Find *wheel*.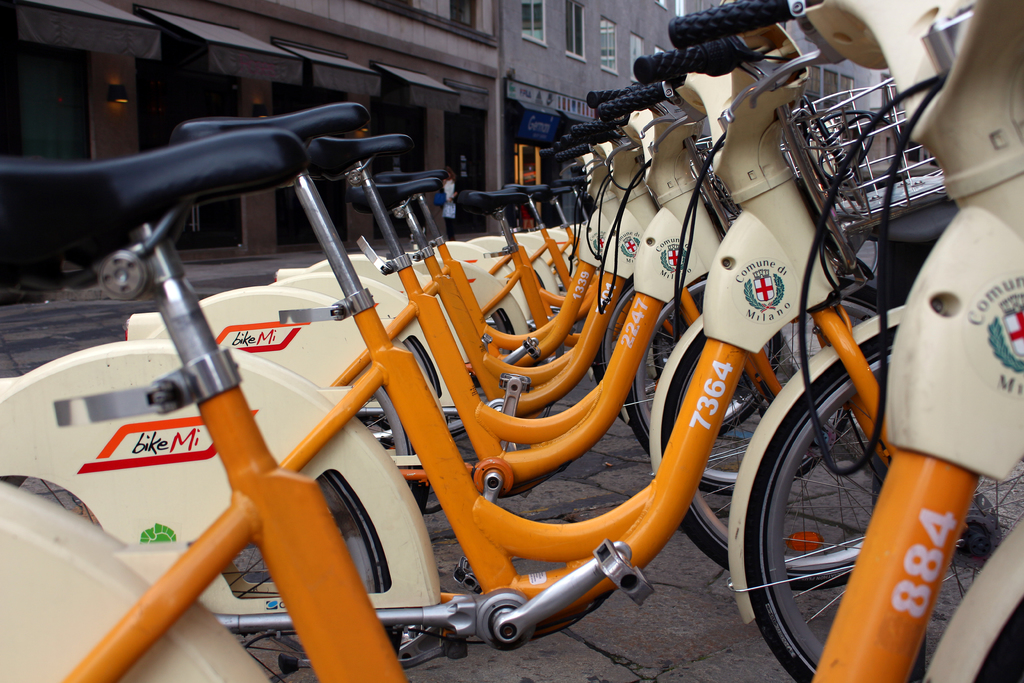
box(657, 273, 888, 584).
